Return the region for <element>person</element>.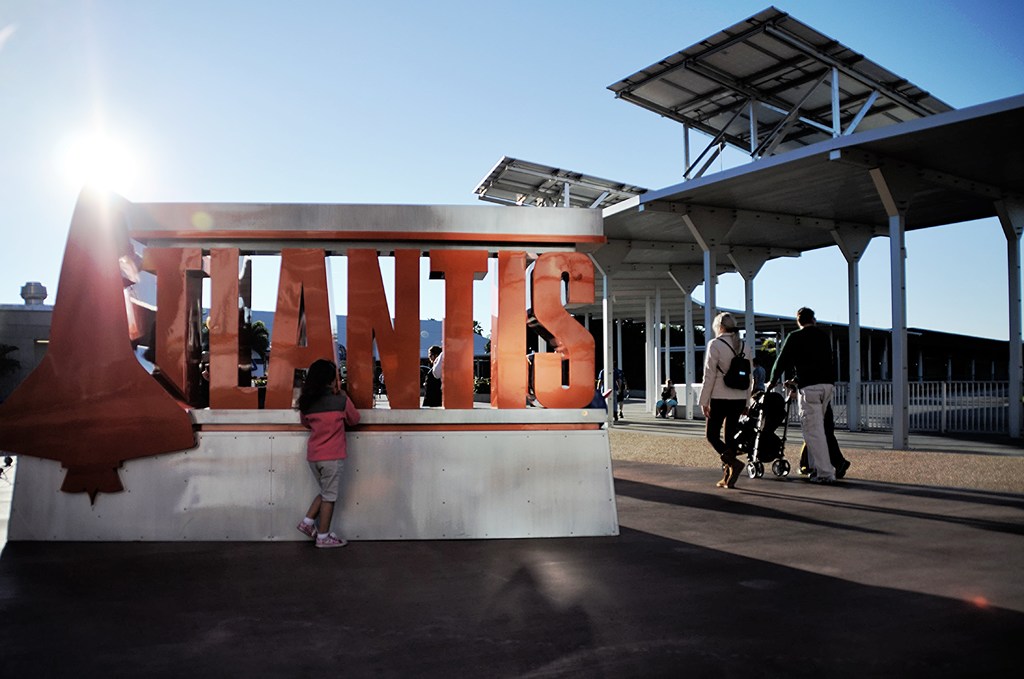
619,366,628,418.
